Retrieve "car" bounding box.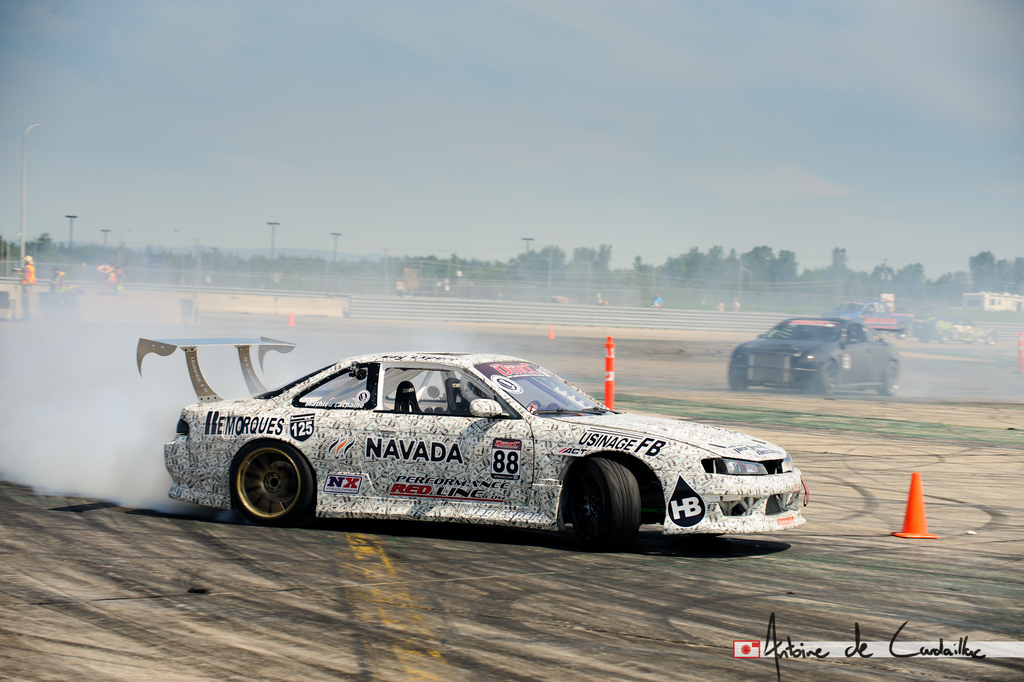
Bounding box: crop(726, 319, 902, 395).
